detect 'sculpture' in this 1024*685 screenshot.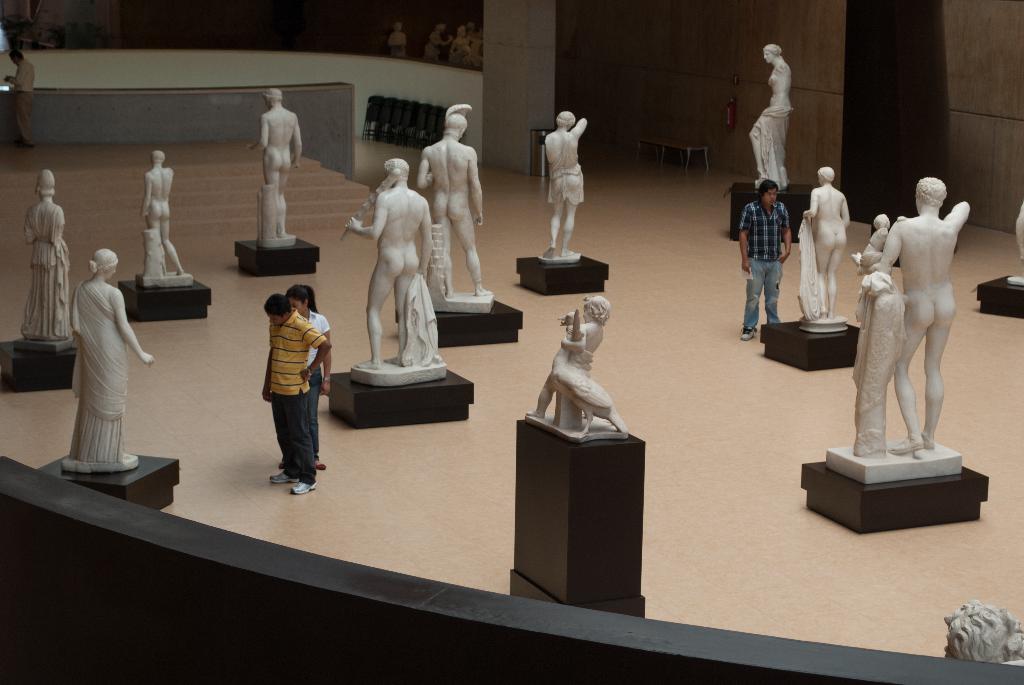
Detection: crop(545, 112, 587, 255).
